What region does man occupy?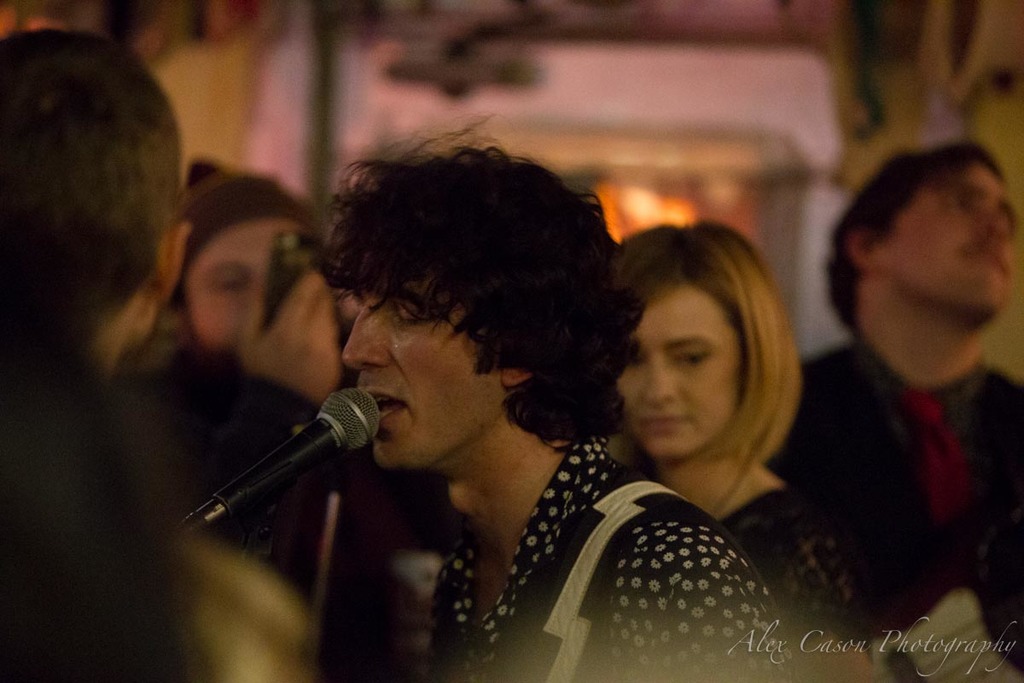
311:104:797:682.
